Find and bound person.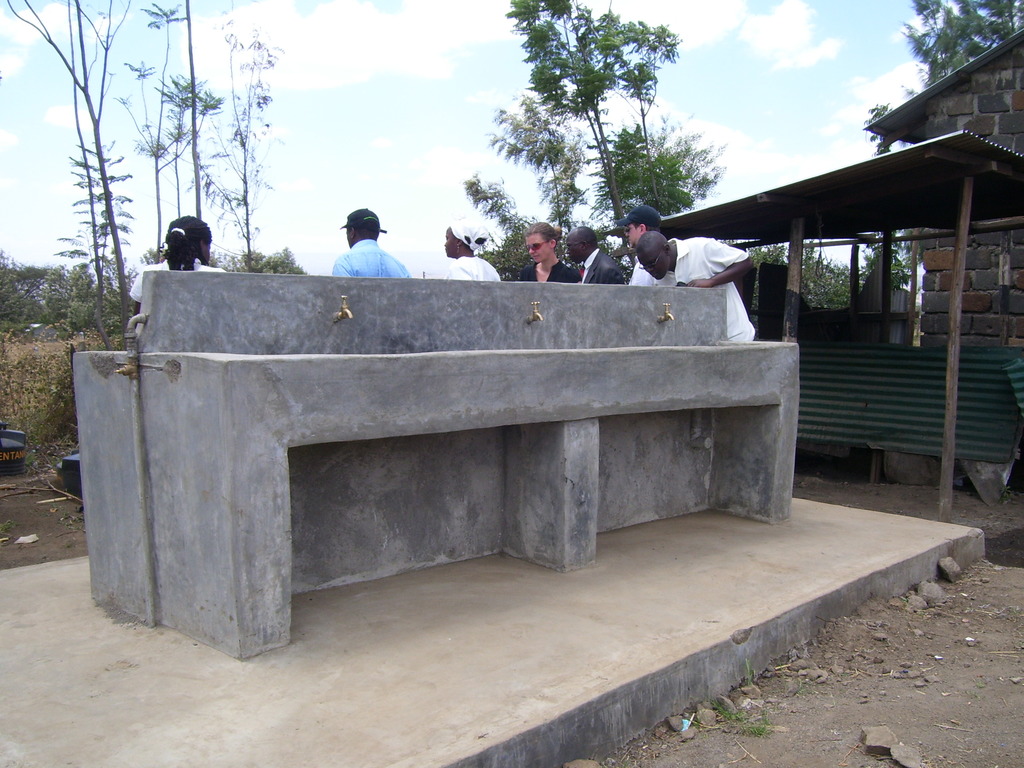
Bound: 441,220,504,285.
